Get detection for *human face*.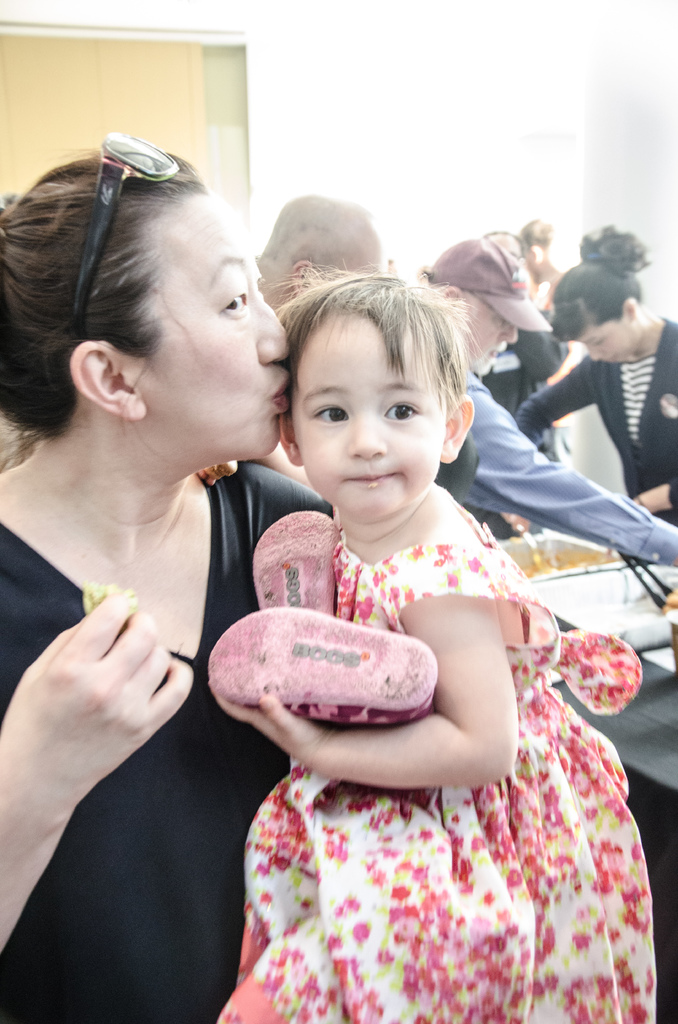
Detection: locate(297, 328, 444, 515).
